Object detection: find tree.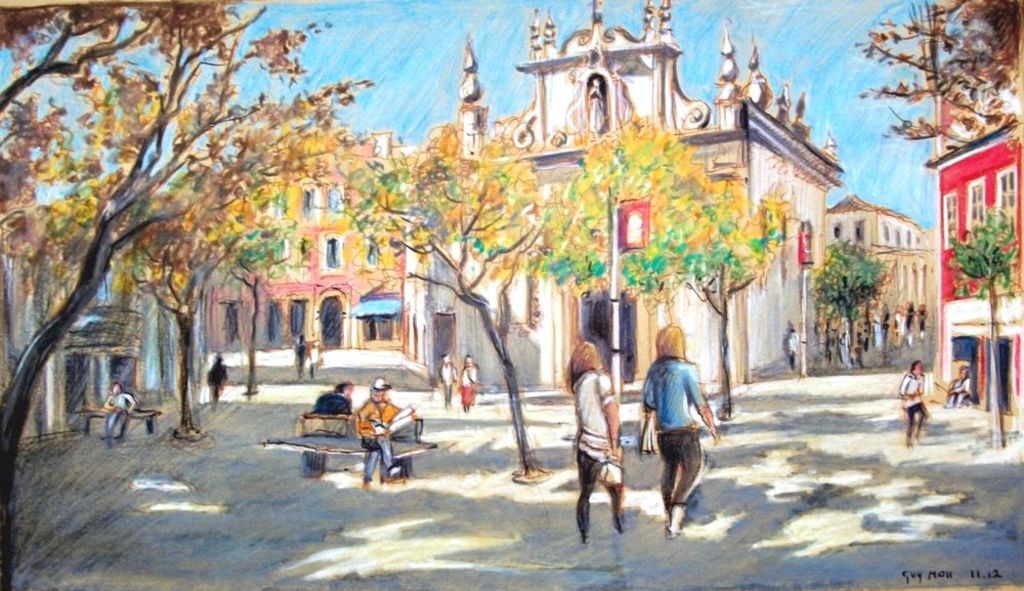
<bbox>677, 167, 785, 423</bbox>.
